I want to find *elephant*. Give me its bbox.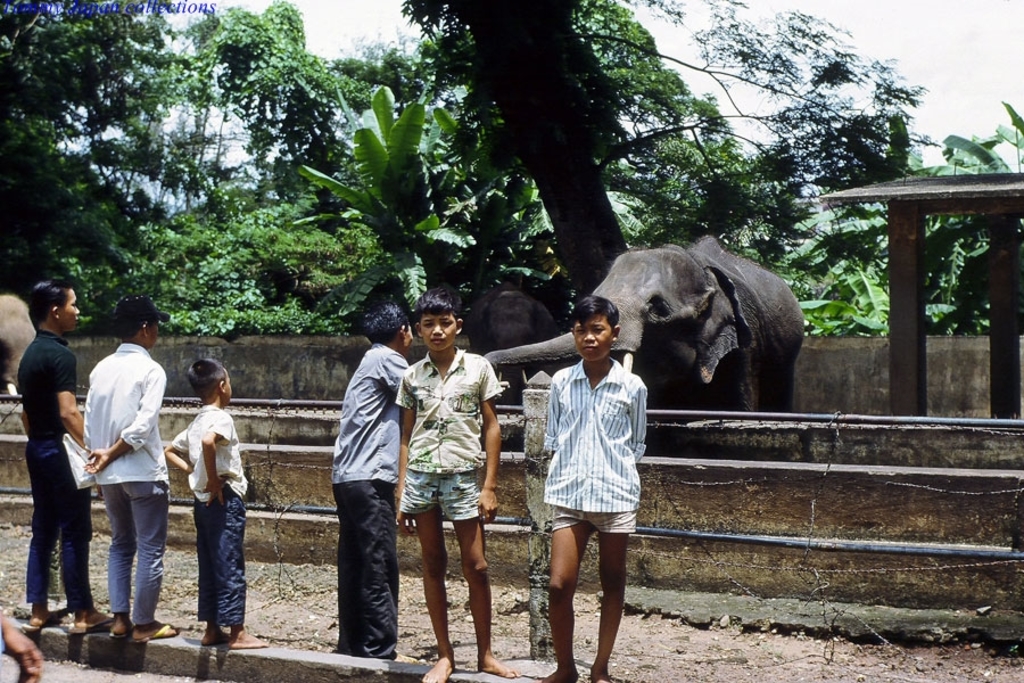
x1=0 y1=293 x2=42 y2=414.
